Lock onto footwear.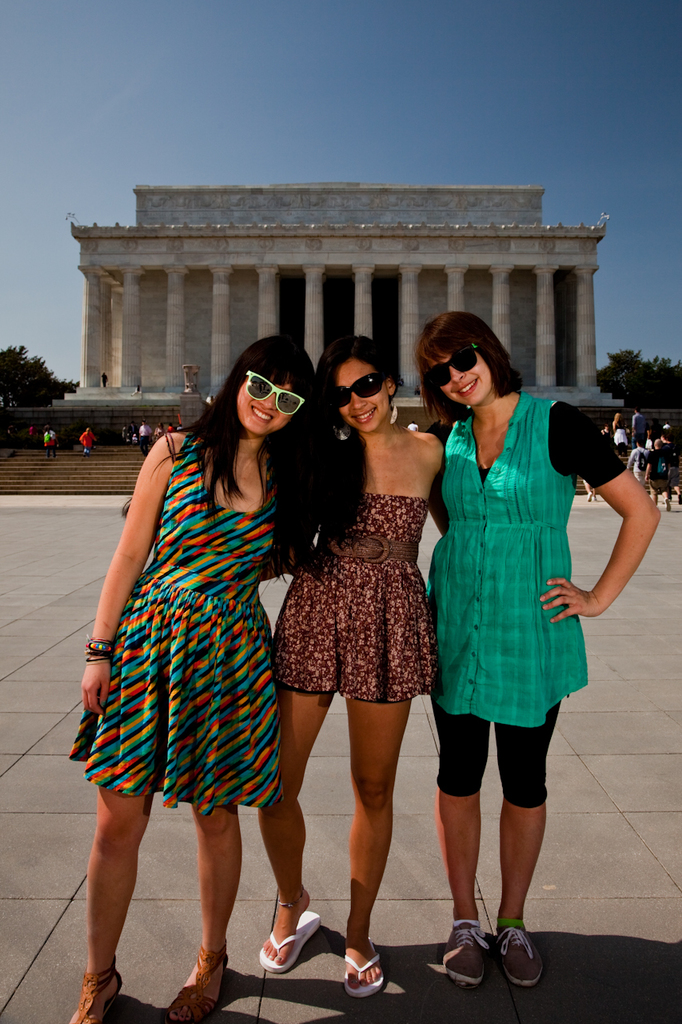
Locked: left=166, top=942, right=229, bottom=1023.
